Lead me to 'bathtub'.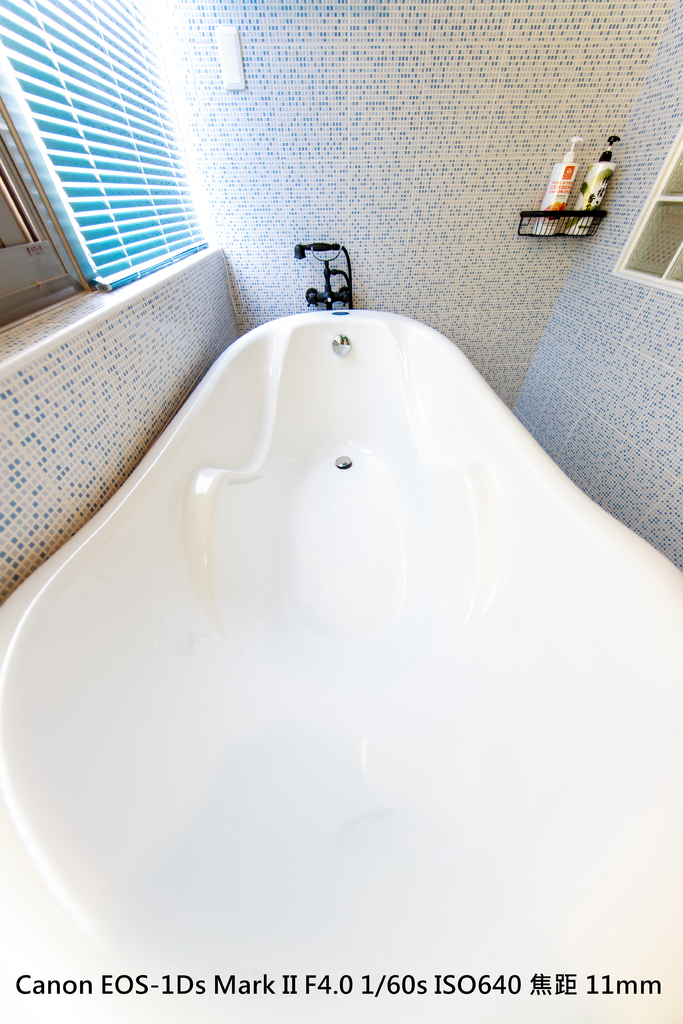
Lead to locate(0, 259, 682, 1023).
